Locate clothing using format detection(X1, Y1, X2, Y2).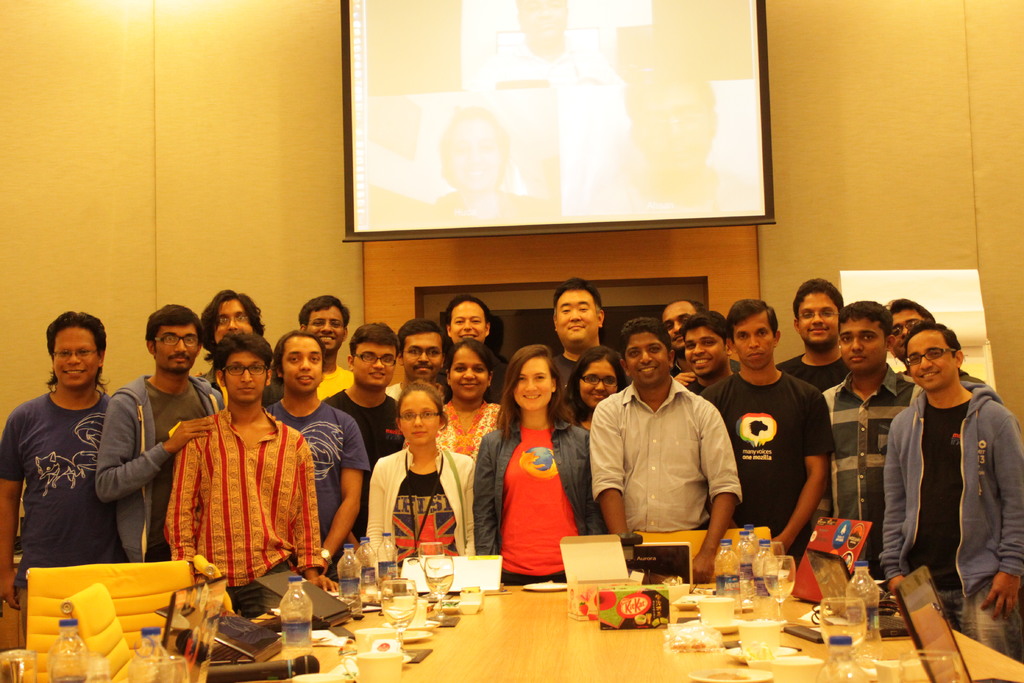
detection(5, 361, 1021, 675).
